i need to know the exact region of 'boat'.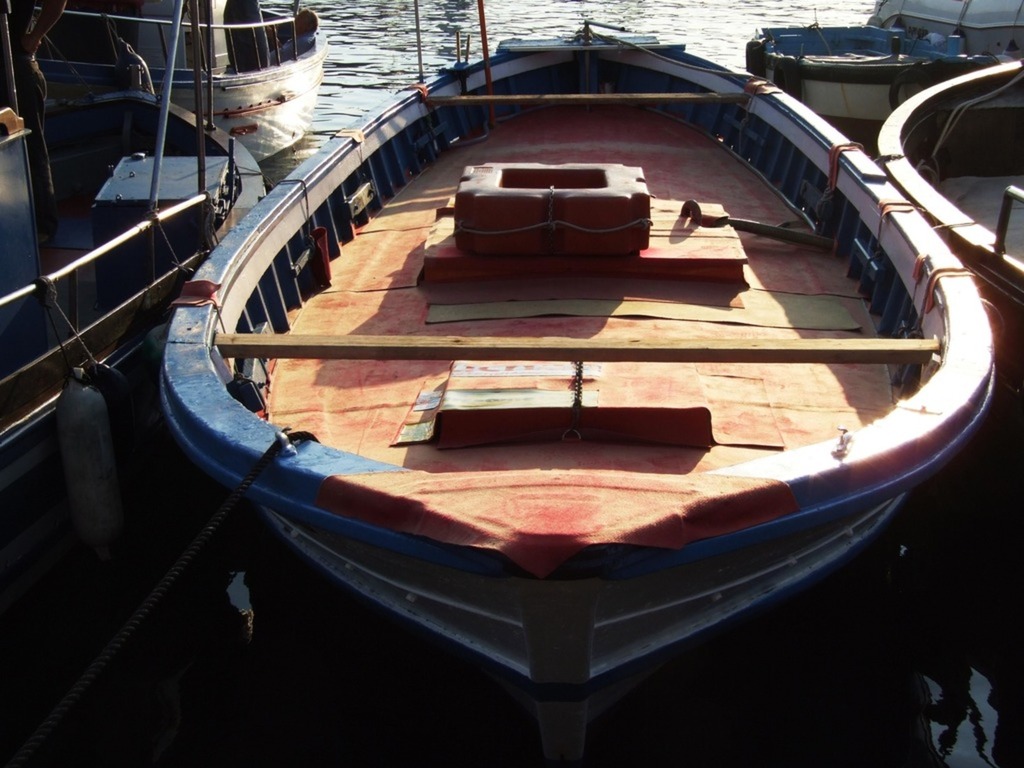
Region: Rect(0, 0, 330, 166).
